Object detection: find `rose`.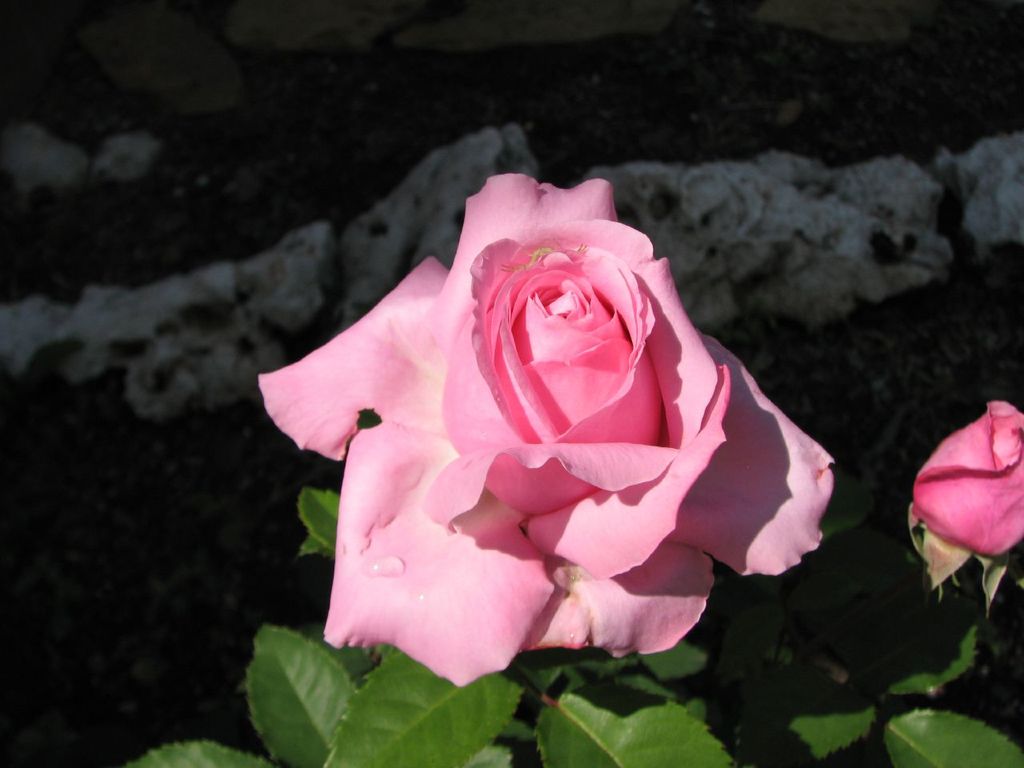
bbox=(255, 170, 837, 688).
